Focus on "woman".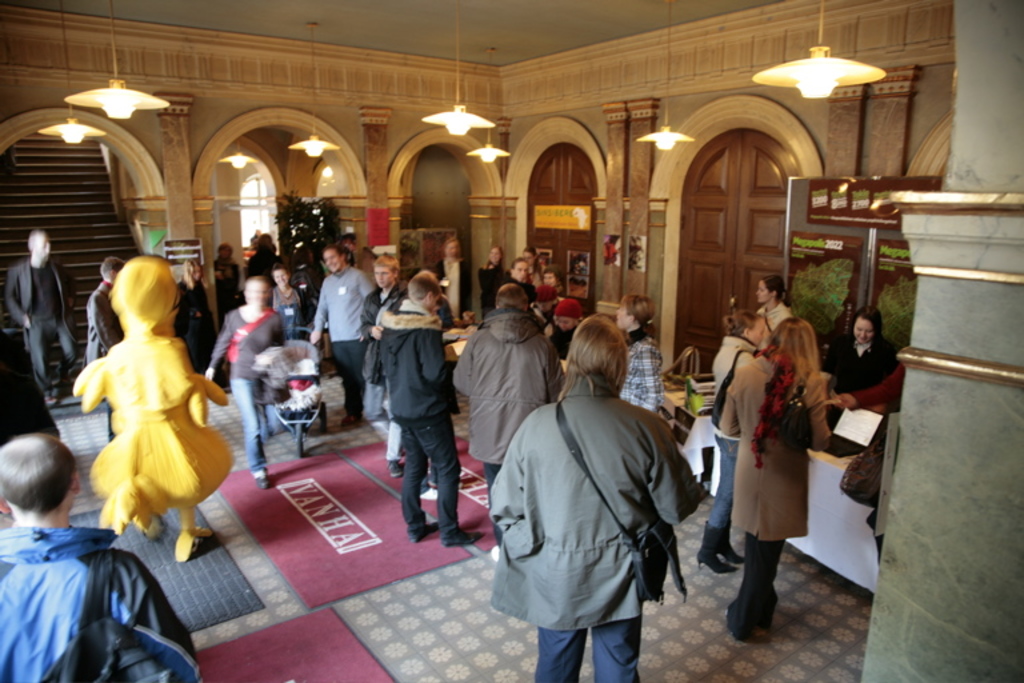
Focused at 172:256:216:371.
